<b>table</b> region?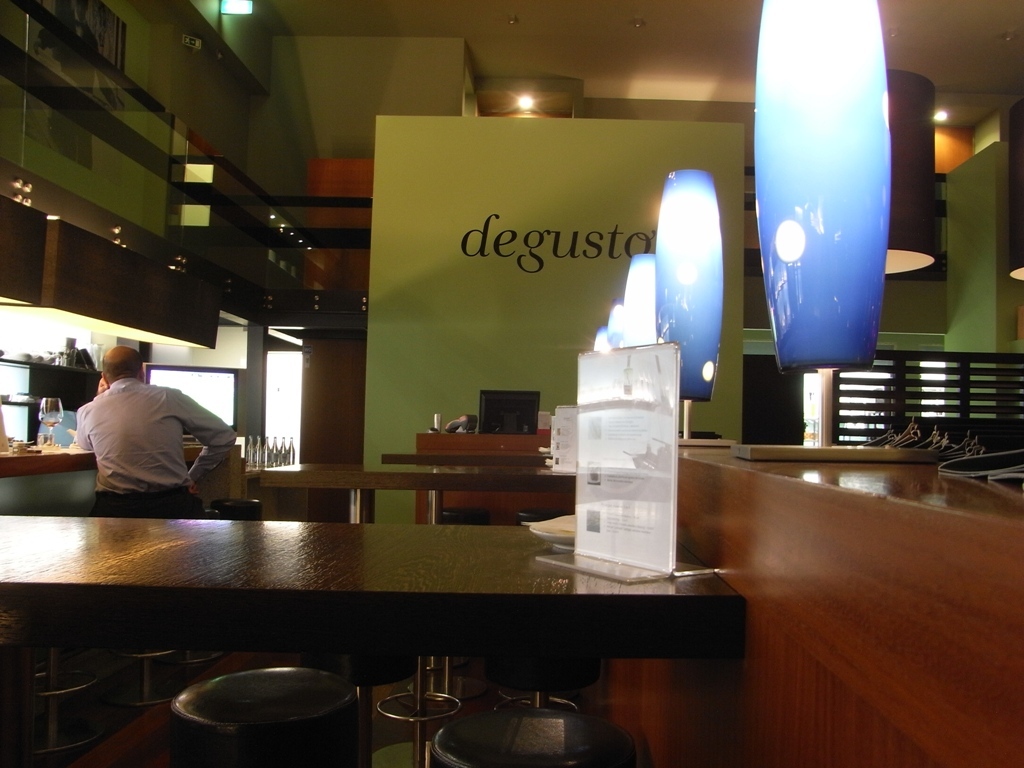
674/421/1023/761
